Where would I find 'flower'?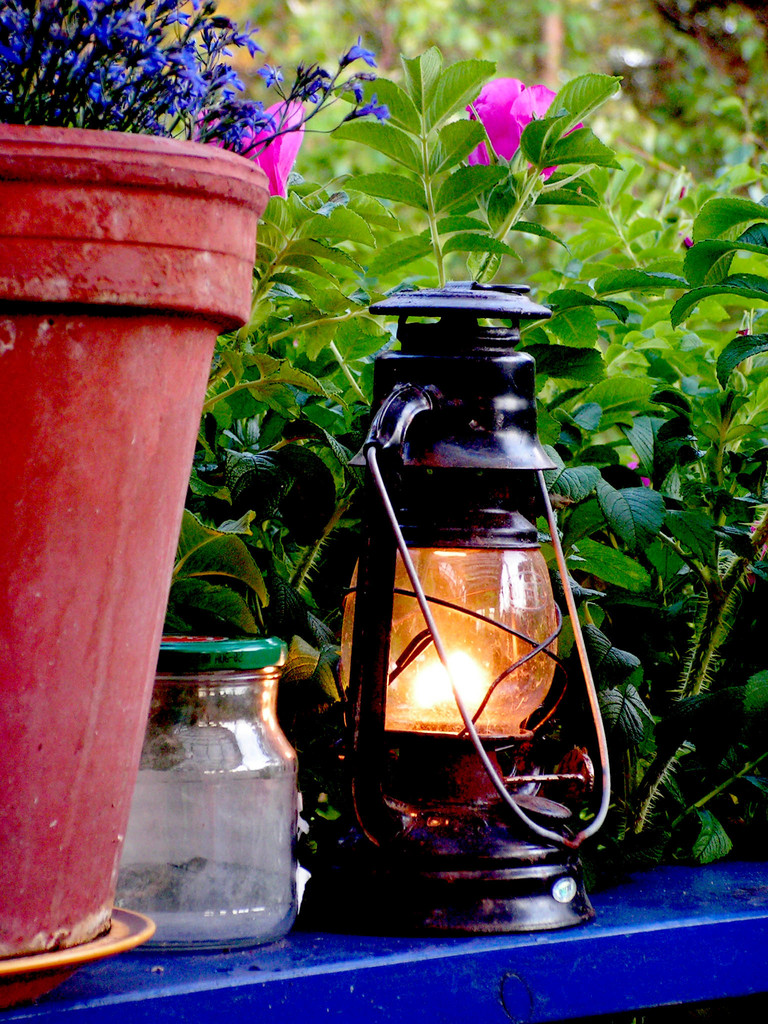
At pyautogui.locateOnScreen(472, 65, 566, 150).
